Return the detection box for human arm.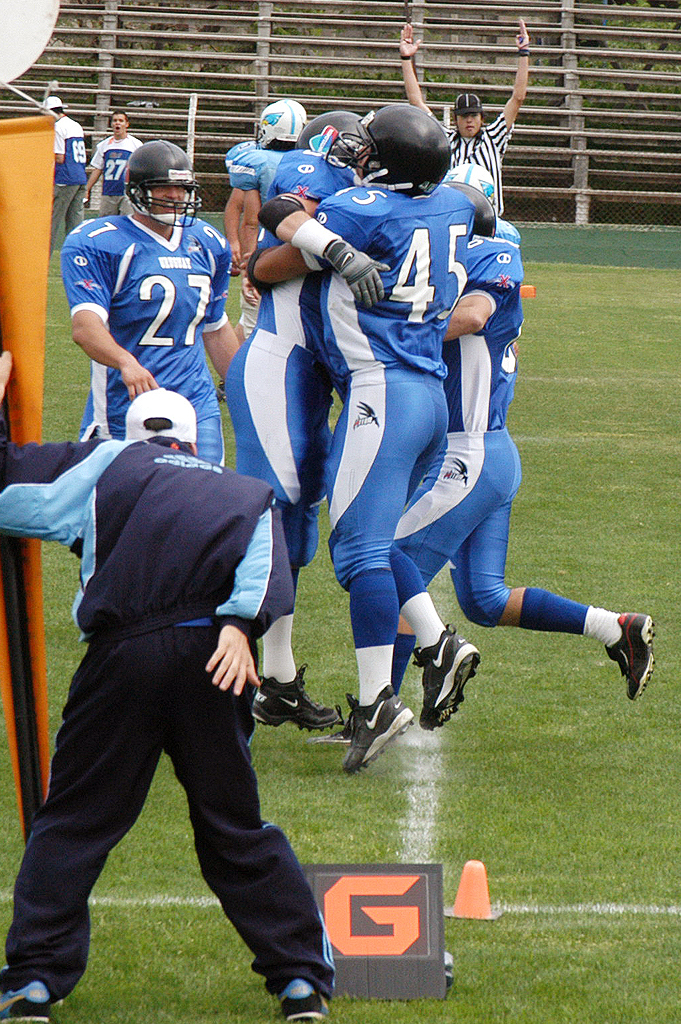
Rect(223, 187, 246, 276).
